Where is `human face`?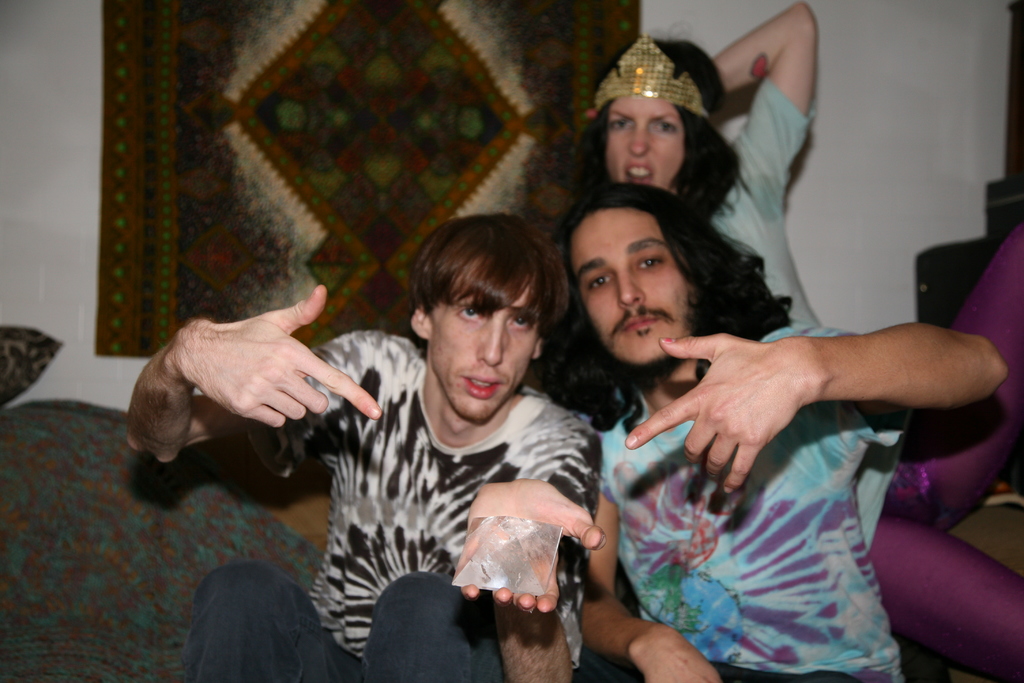
(left=425, top=249, right=531, bottom=427).
